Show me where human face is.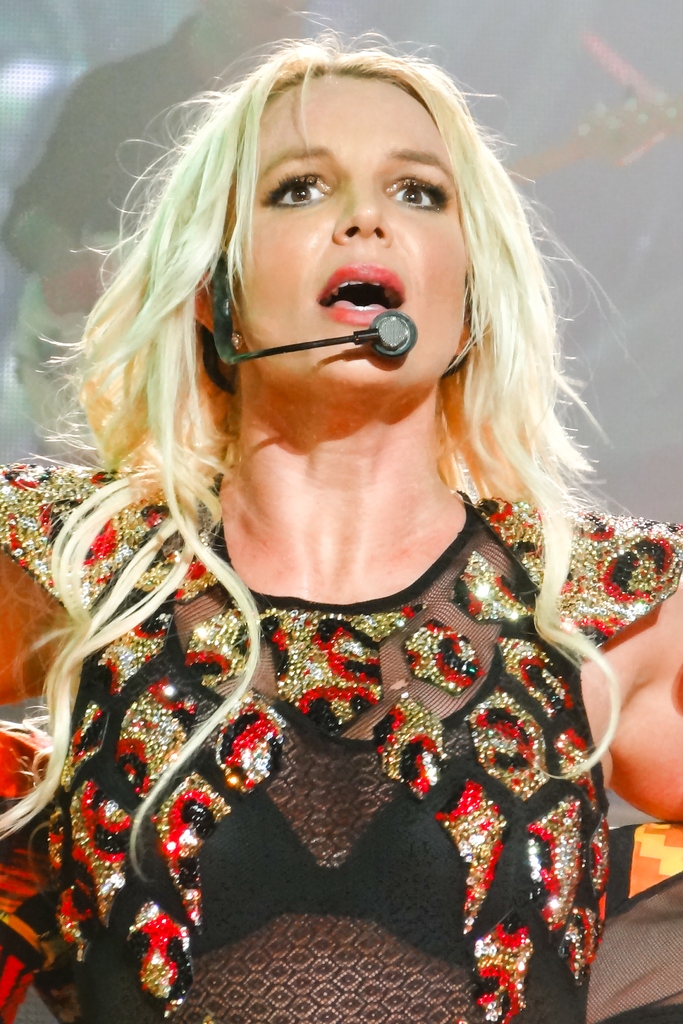
human face is at [226, 74, 470, 394].
